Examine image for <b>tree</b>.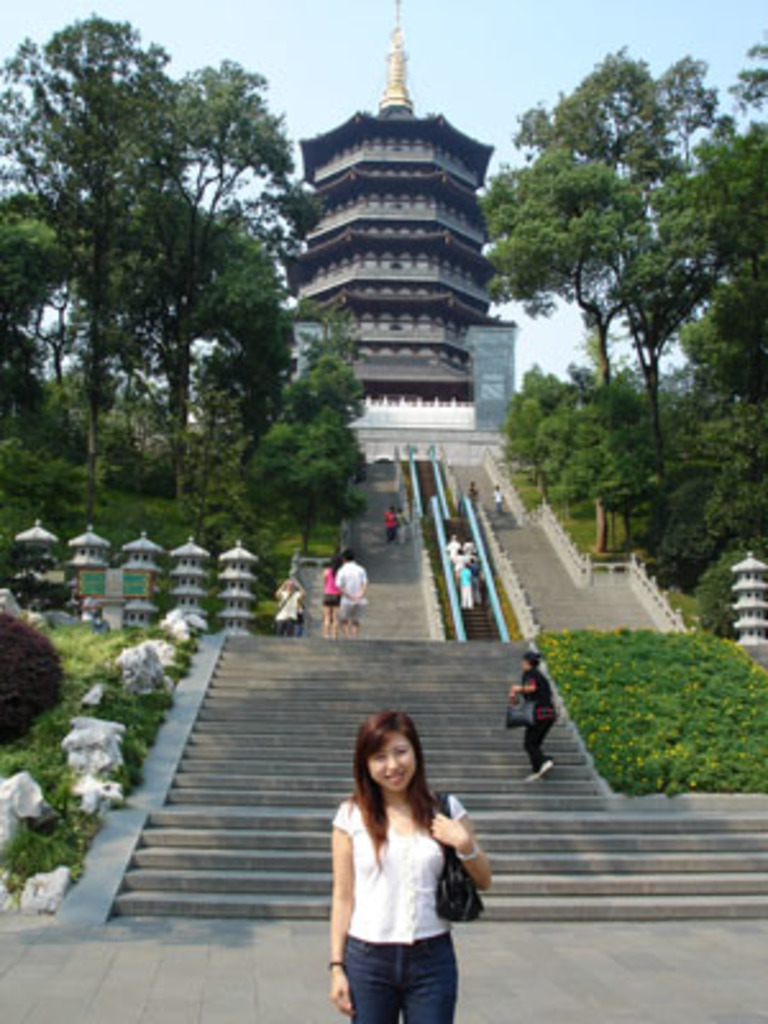
Examination result: 494:23:735:591.
